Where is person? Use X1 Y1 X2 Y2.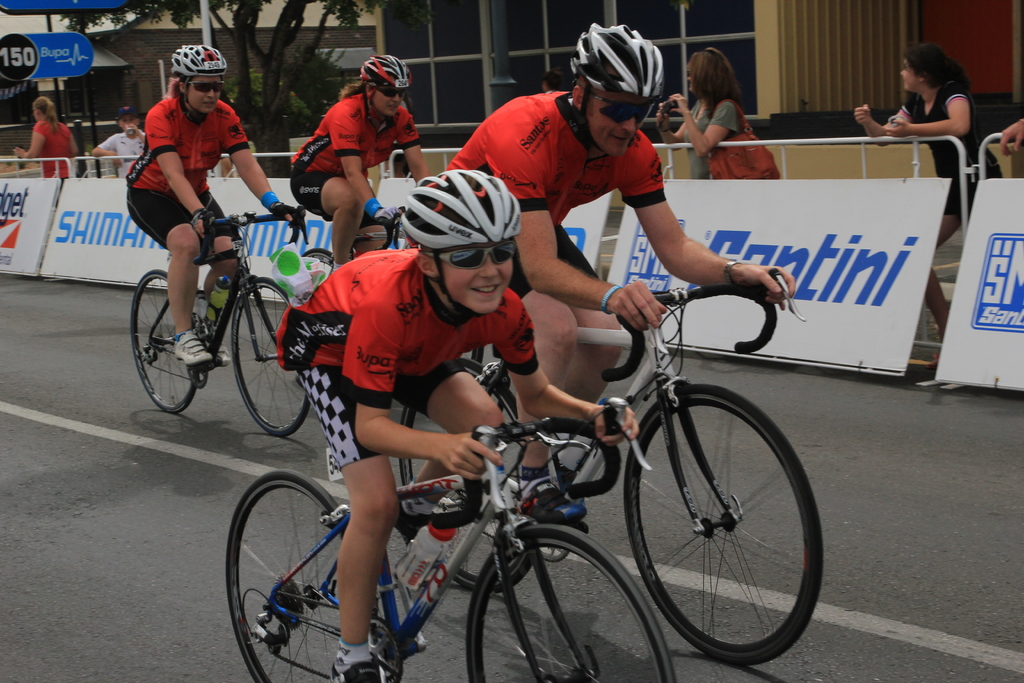
273 165 638 682.
